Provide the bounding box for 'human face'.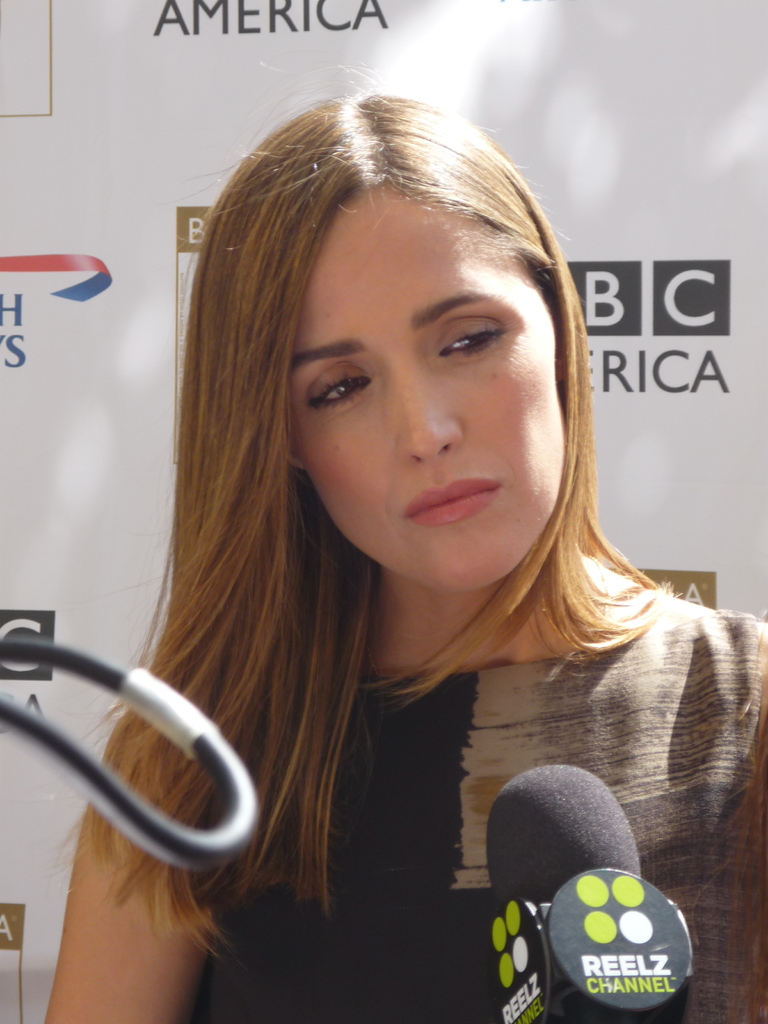
(left=292, top=181, right=568, bottom=593).
